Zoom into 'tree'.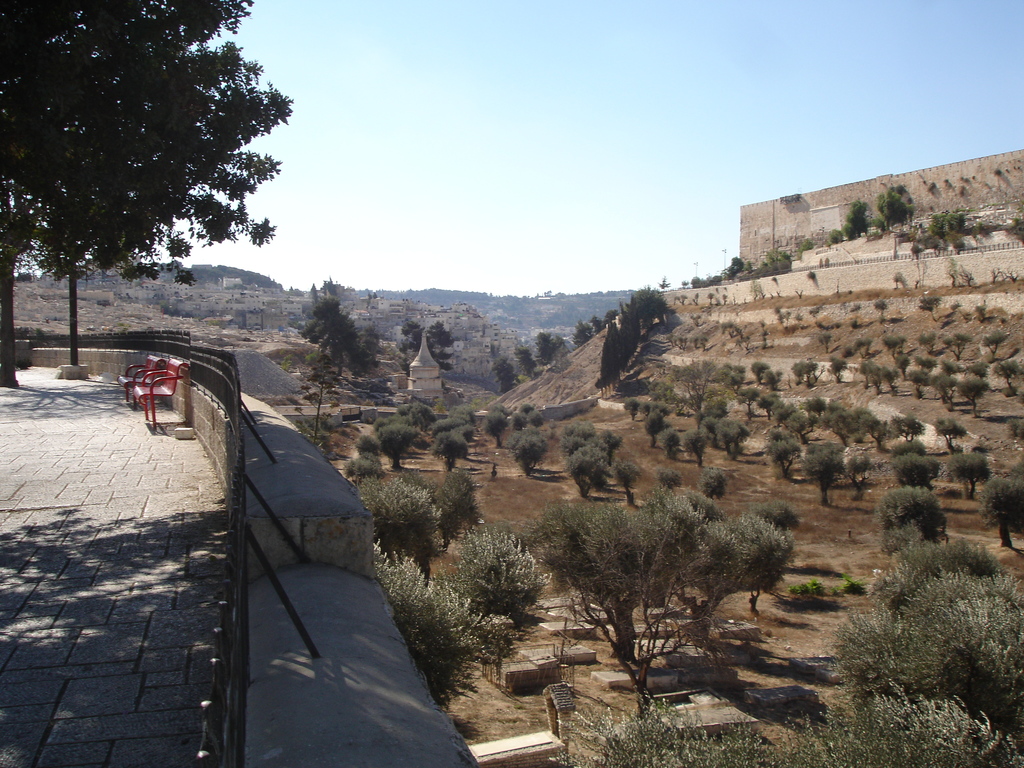
Zoom target: 684 430 707 460.
